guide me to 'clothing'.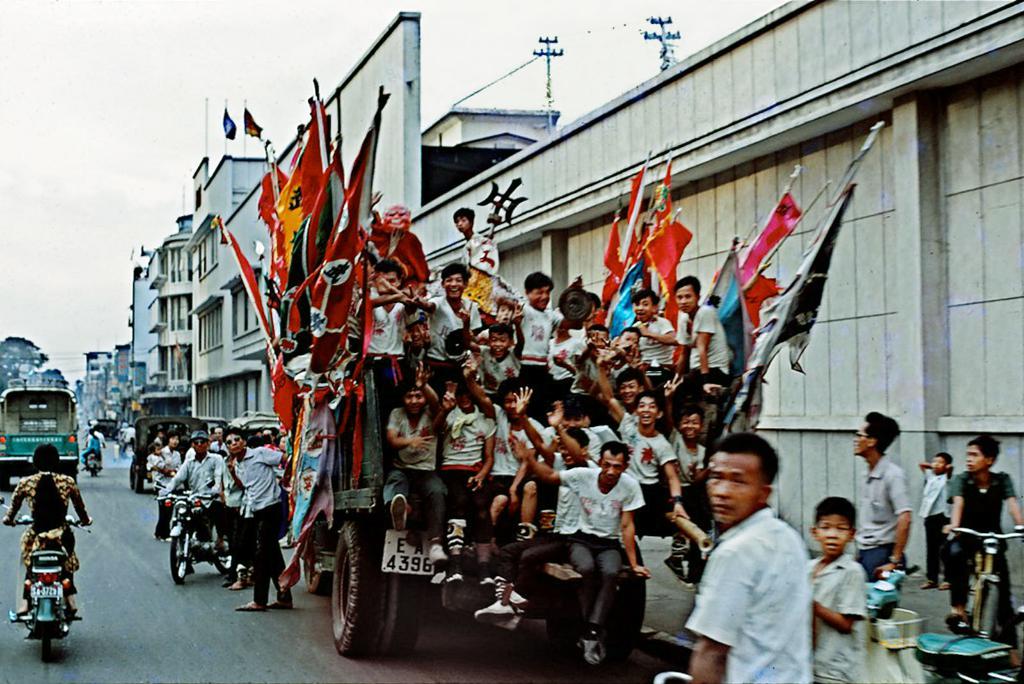
Guidance: [left=233, top=434, right=287, bottom=608].
